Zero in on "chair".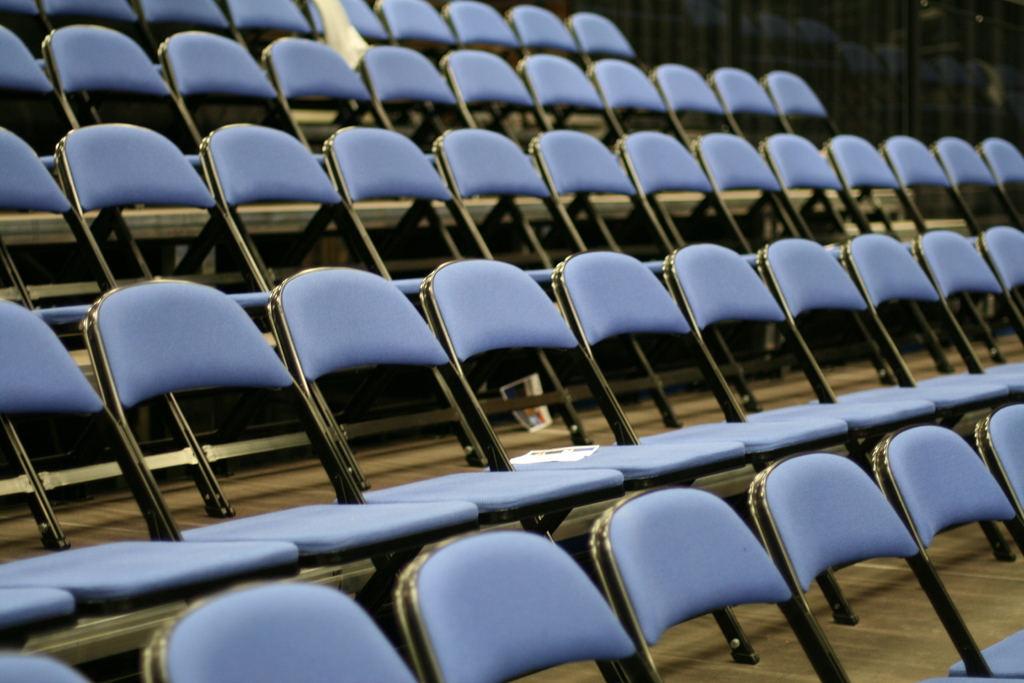
Zeroed in: (left=745, top=447, right=1021, bottom=682).
